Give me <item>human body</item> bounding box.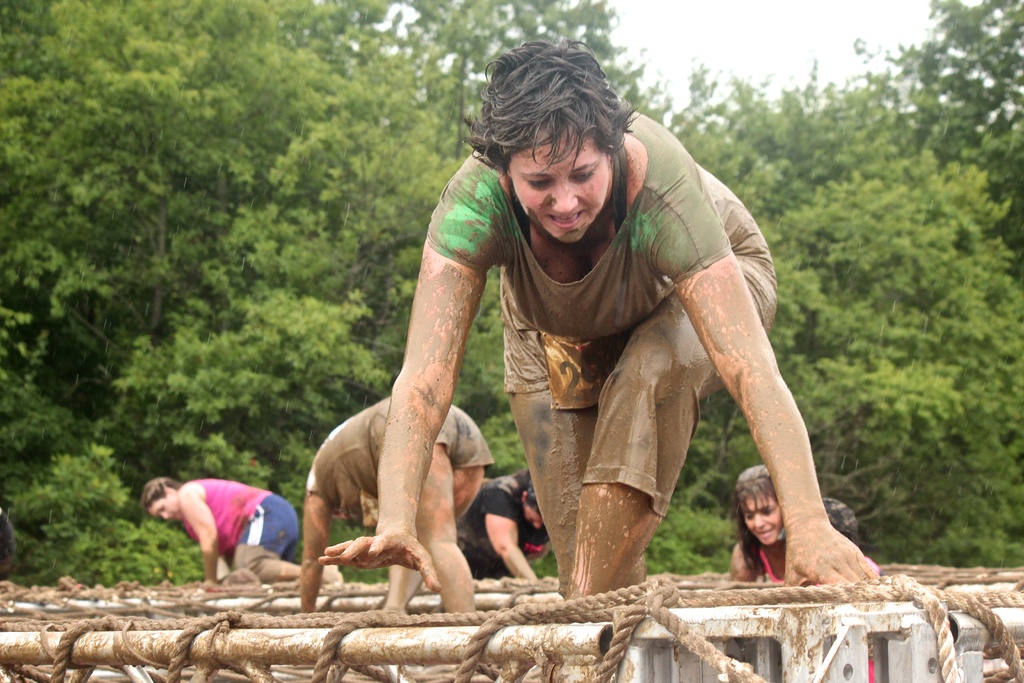
bbox=[300, 395, 493, 619].
